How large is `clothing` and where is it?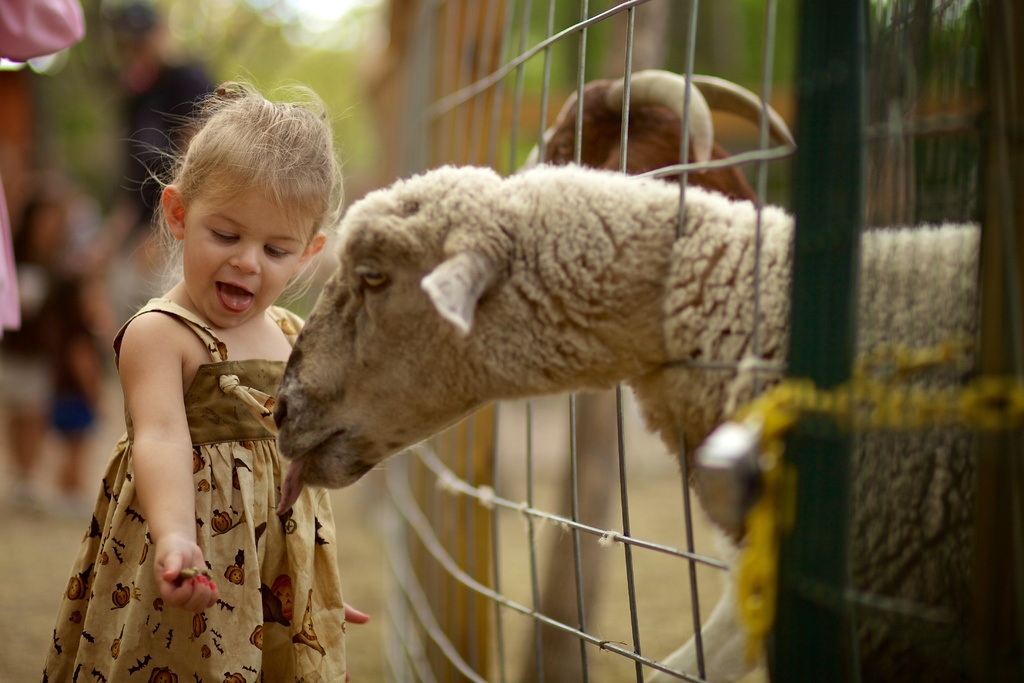
Bounding box: l=113, t=55, r=208, b=264.
